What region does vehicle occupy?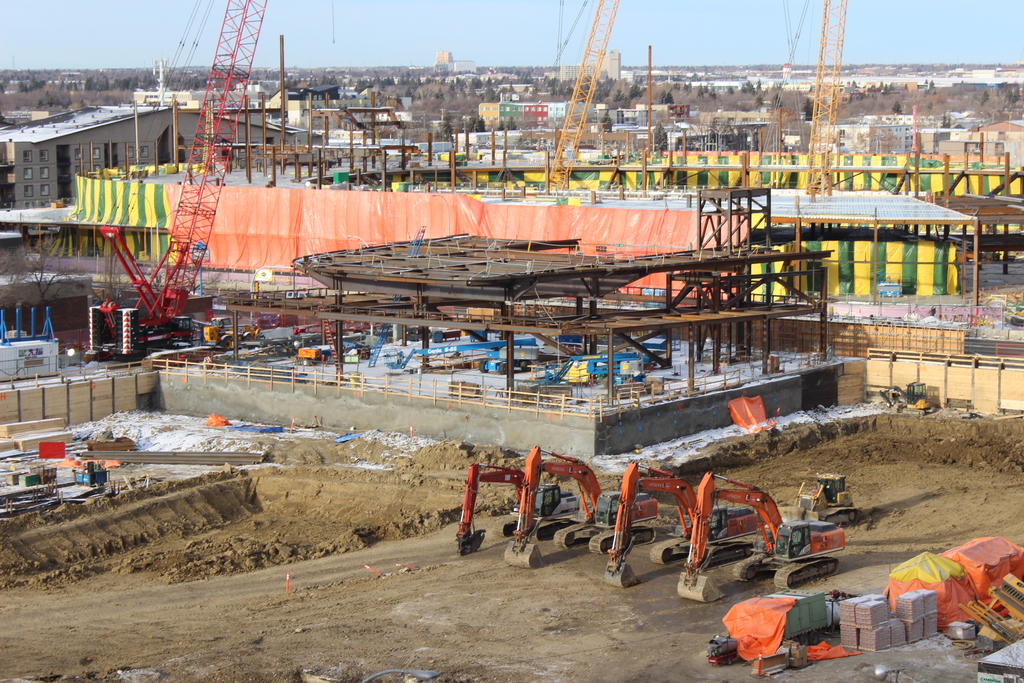
box(677, 470, 849, 596).
